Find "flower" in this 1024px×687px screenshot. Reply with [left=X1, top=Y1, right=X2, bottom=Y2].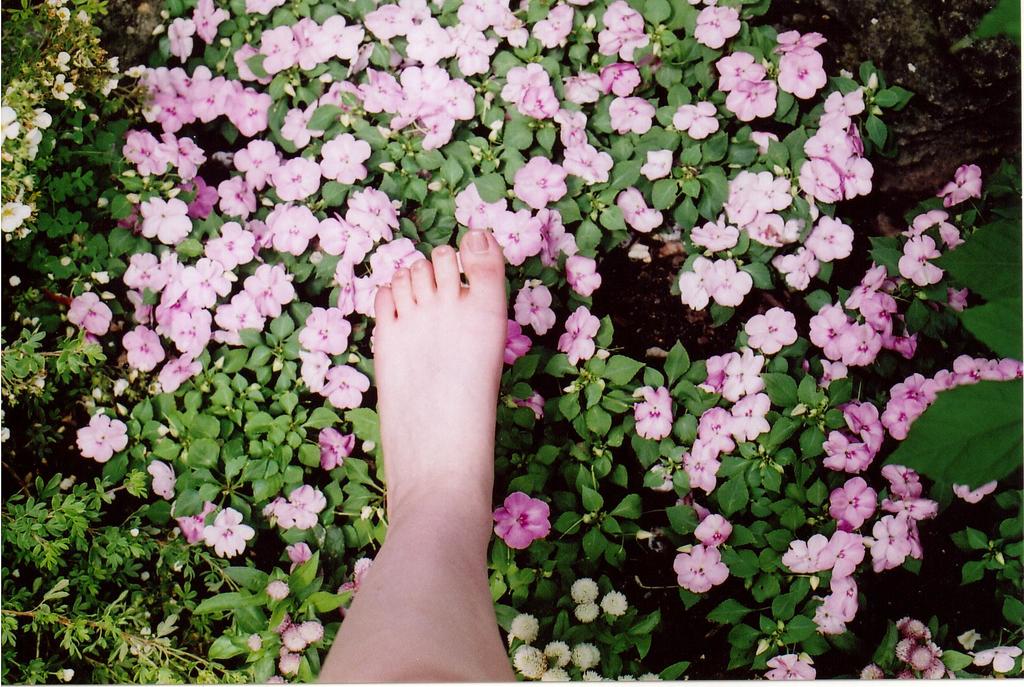
[left=178, top=175, right=219, bottom=223].
